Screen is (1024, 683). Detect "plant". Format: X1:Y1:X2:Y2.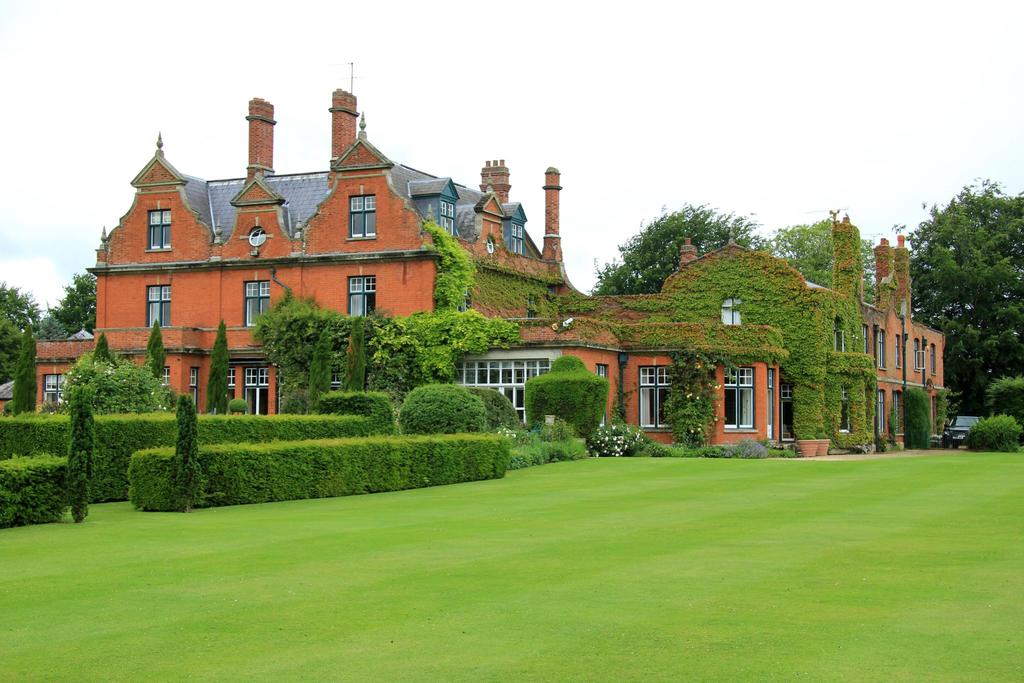
320:388:401:433.
